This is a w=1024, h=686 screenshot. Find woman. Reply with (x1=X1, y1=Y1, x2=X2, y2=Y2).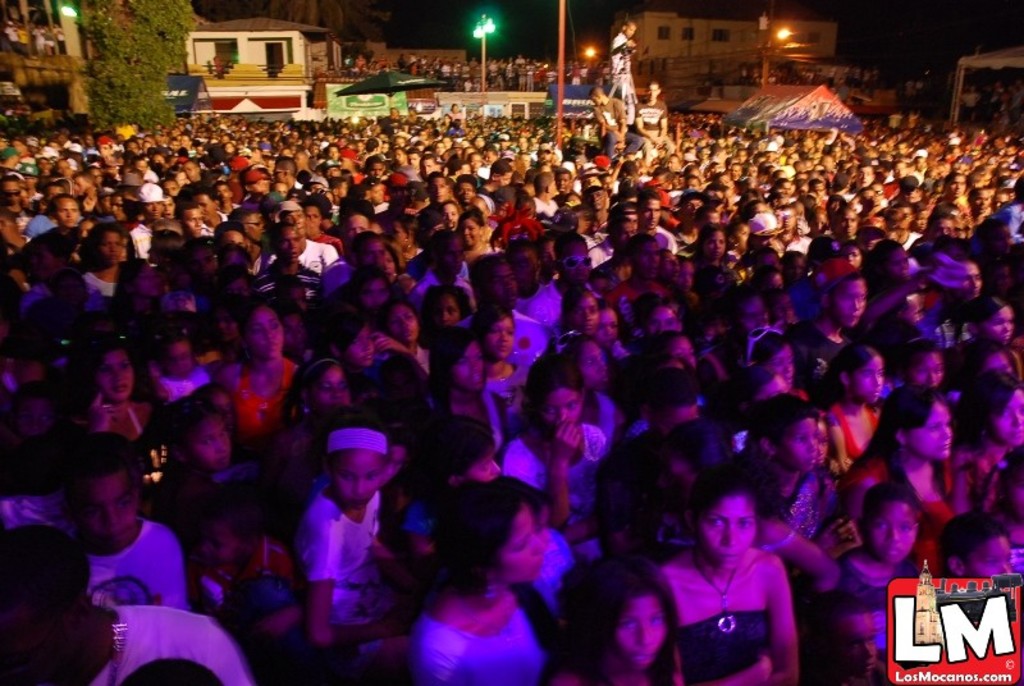
(x1=421, y1=321, x2=497, y2=429).
